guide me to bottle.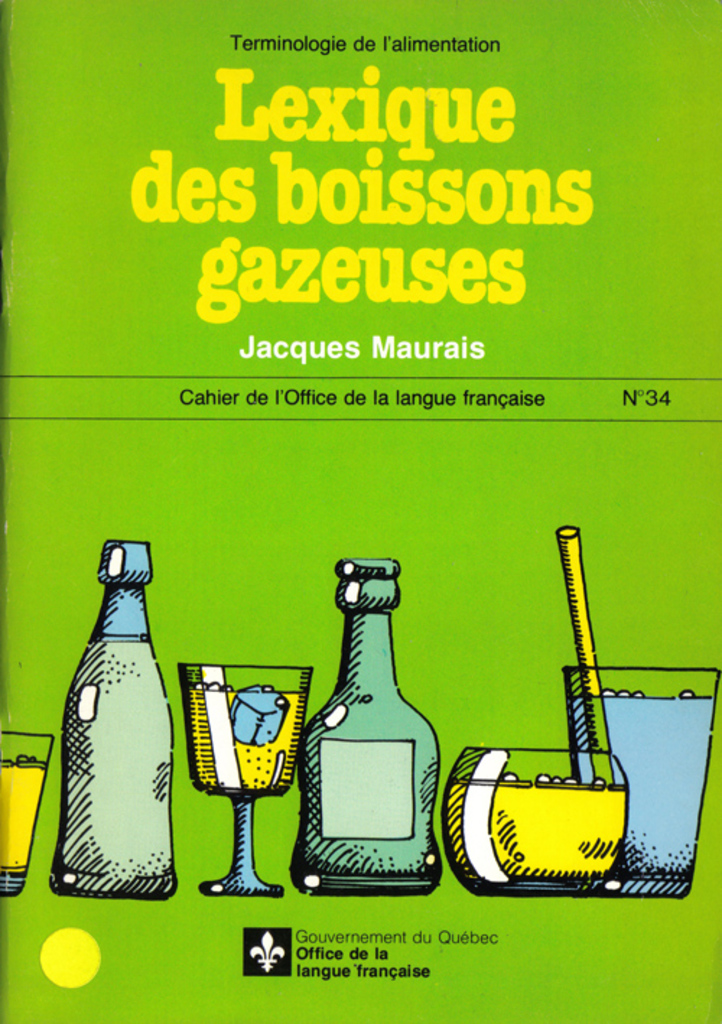
Guidance: 287,550,449,901.
